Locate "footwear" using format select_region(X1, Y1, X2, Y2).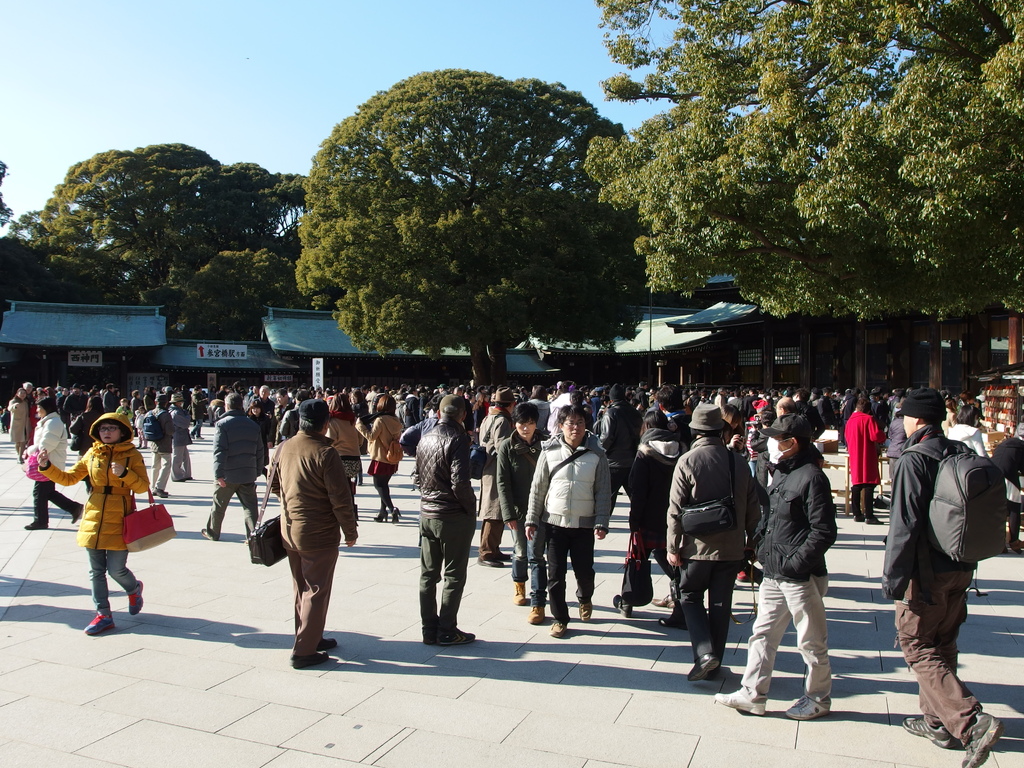
select_region(201, 527, 214, 539).
